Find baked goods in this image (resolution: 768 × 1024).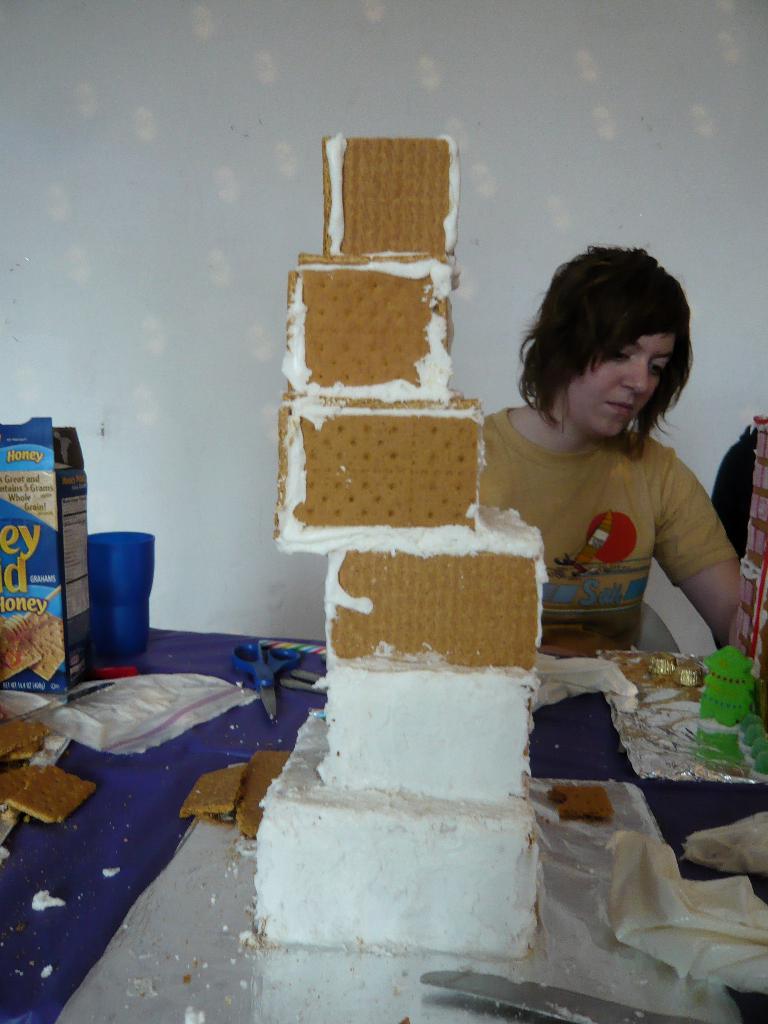
0,762,37,810.
